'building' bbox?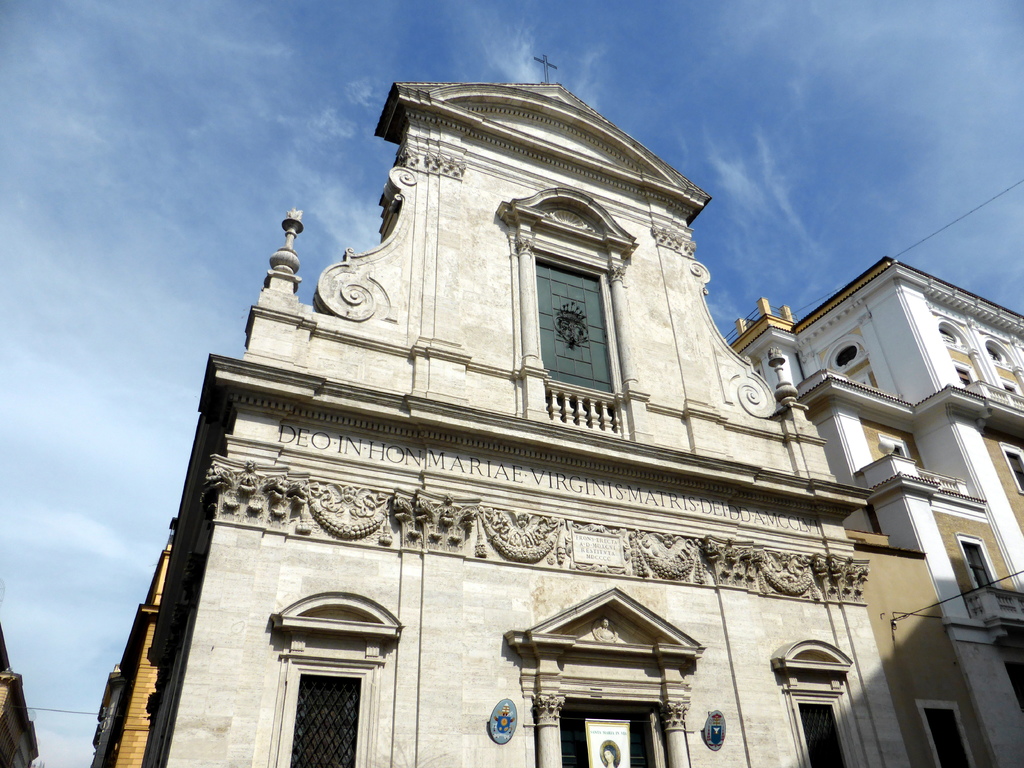
(138, 51, 913, 767)
